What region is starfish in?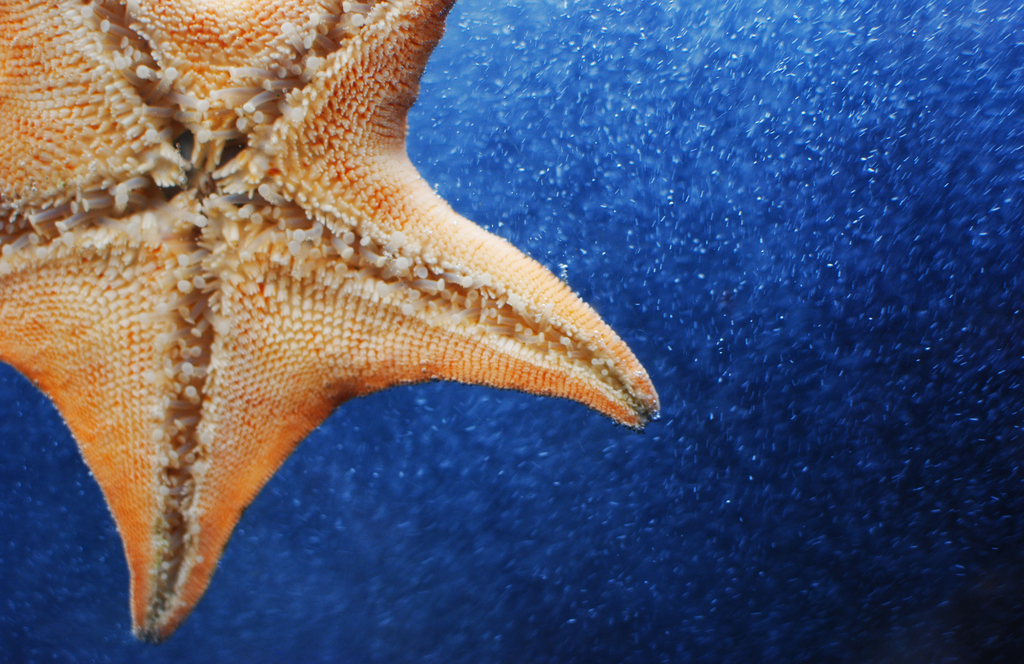
rect(0, 0, 664, 642).
